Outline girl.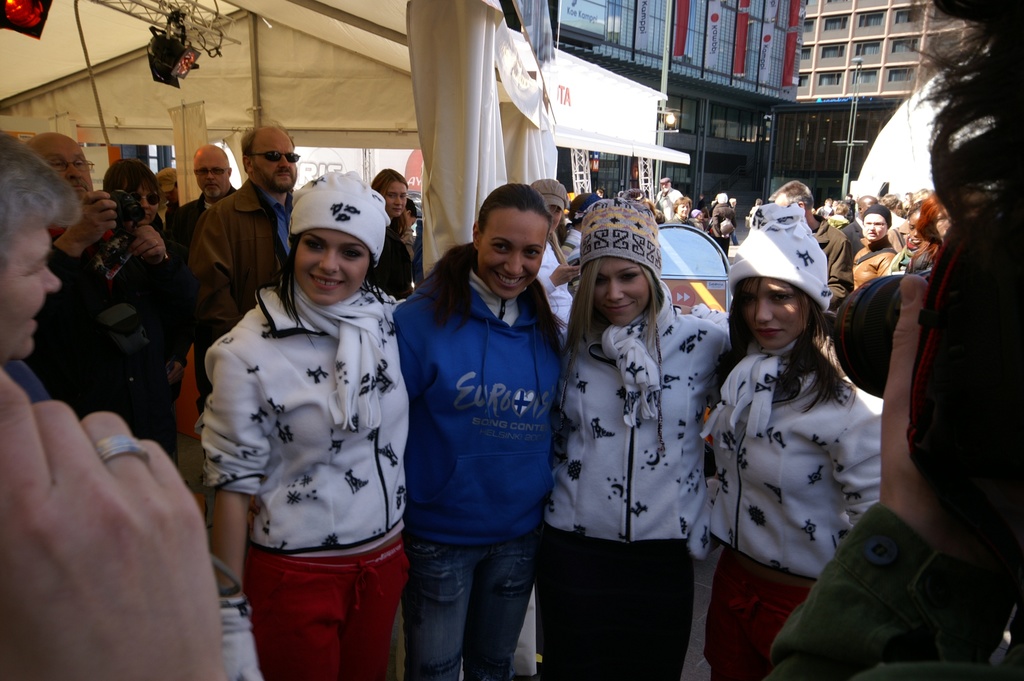
Outline: box=[391, 180, 567, 680].
